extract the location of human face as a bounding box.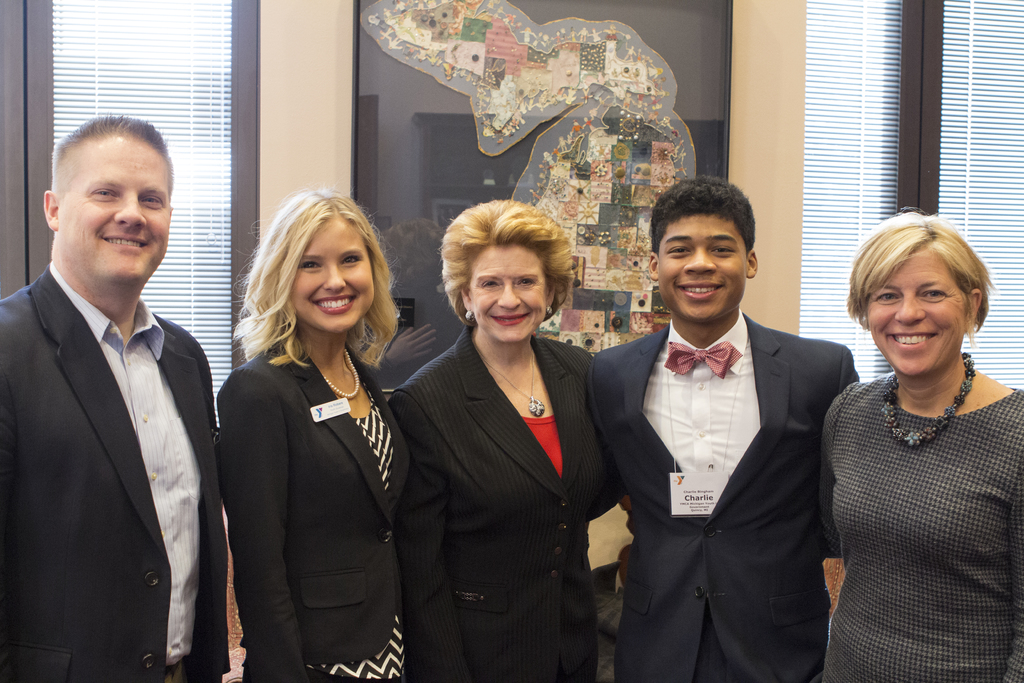
57:142:168:286.
